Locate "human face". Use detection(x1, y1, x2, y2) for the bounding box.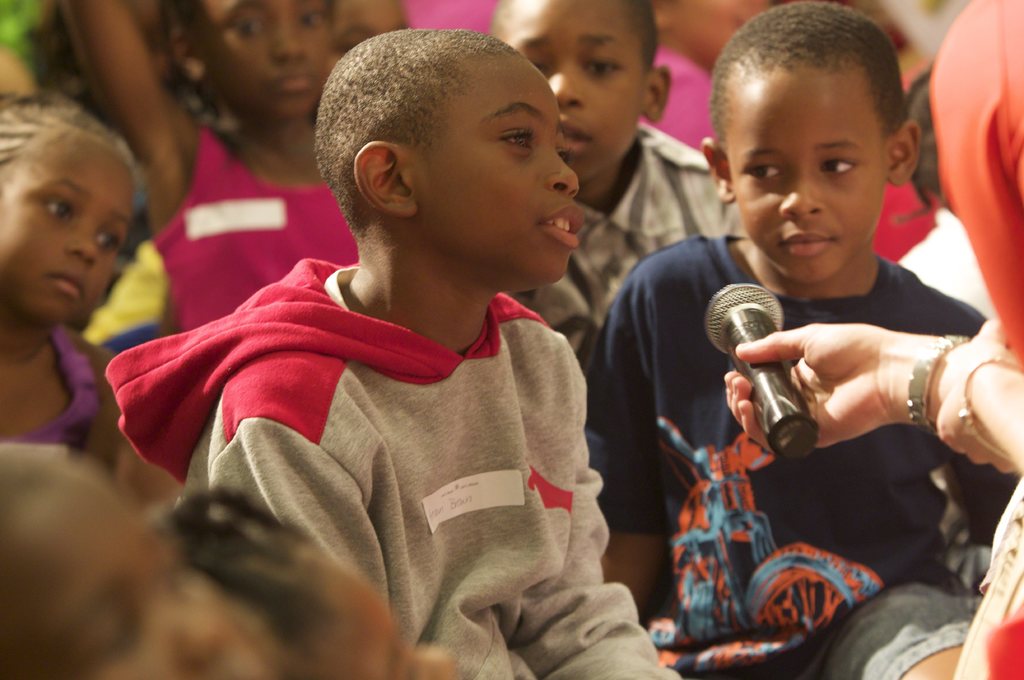
detection(719, 49, 886, 287).
